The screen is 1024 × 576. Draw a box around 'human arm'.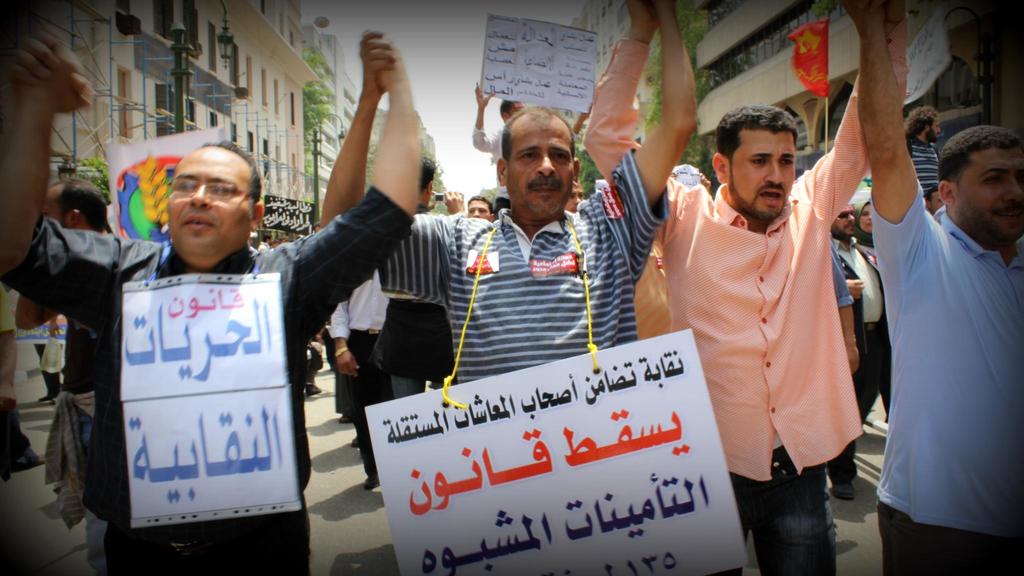
Rect(584, 0, 664, 180).
